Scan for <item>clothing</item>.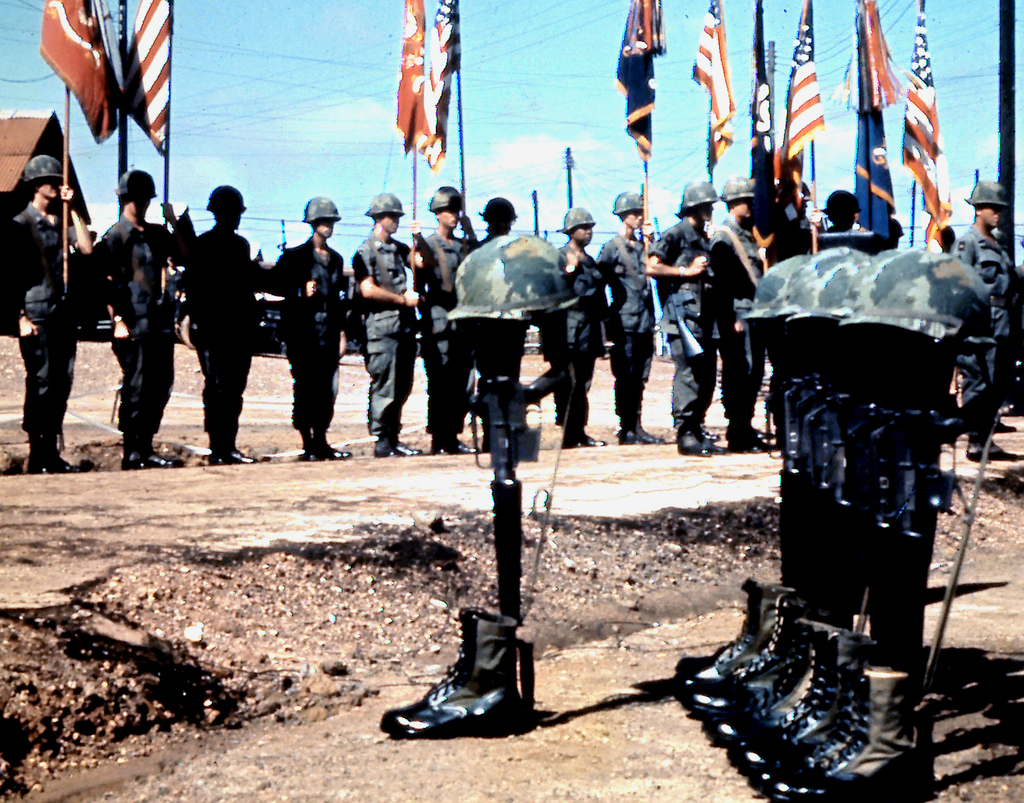
Scan result: 950,231,1017,423.
